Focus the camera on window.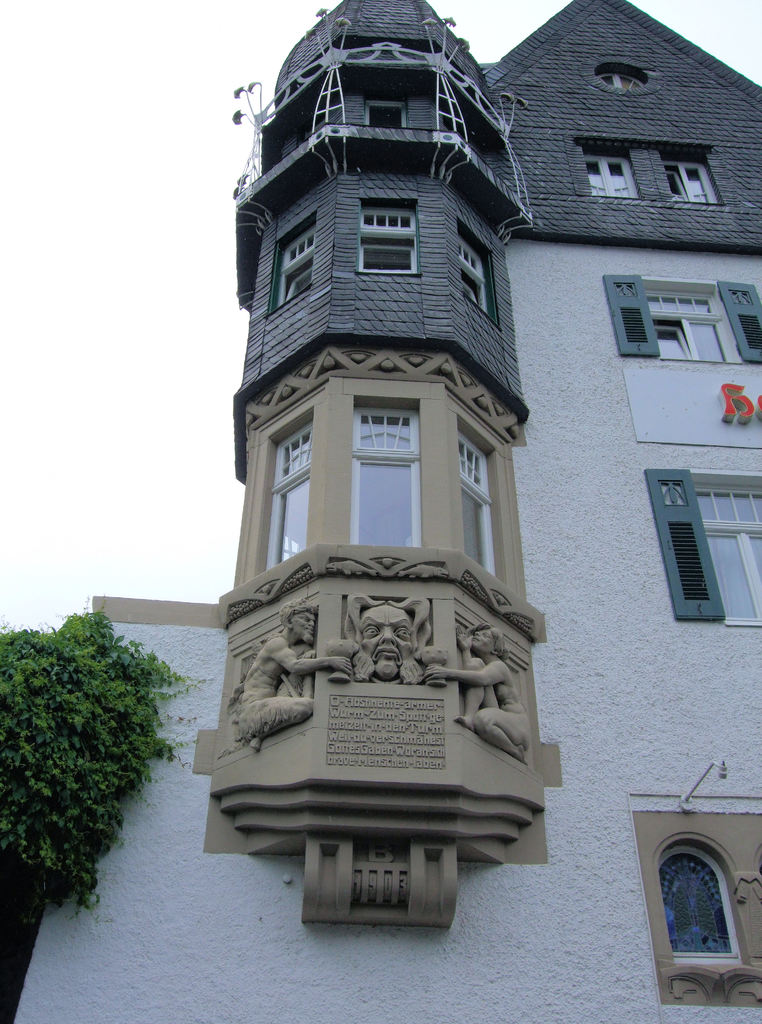
Focus region: left=642, top=281, right=747, bottom=360.
